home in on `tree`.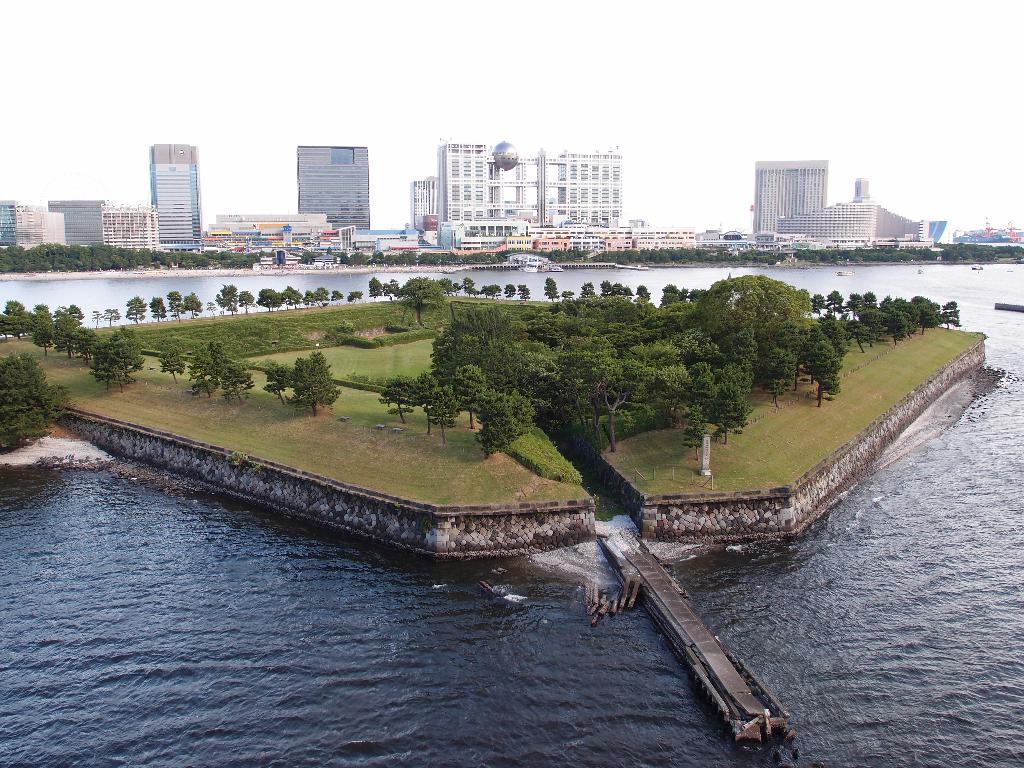
Homed in at [288, 350, 340, 413].
